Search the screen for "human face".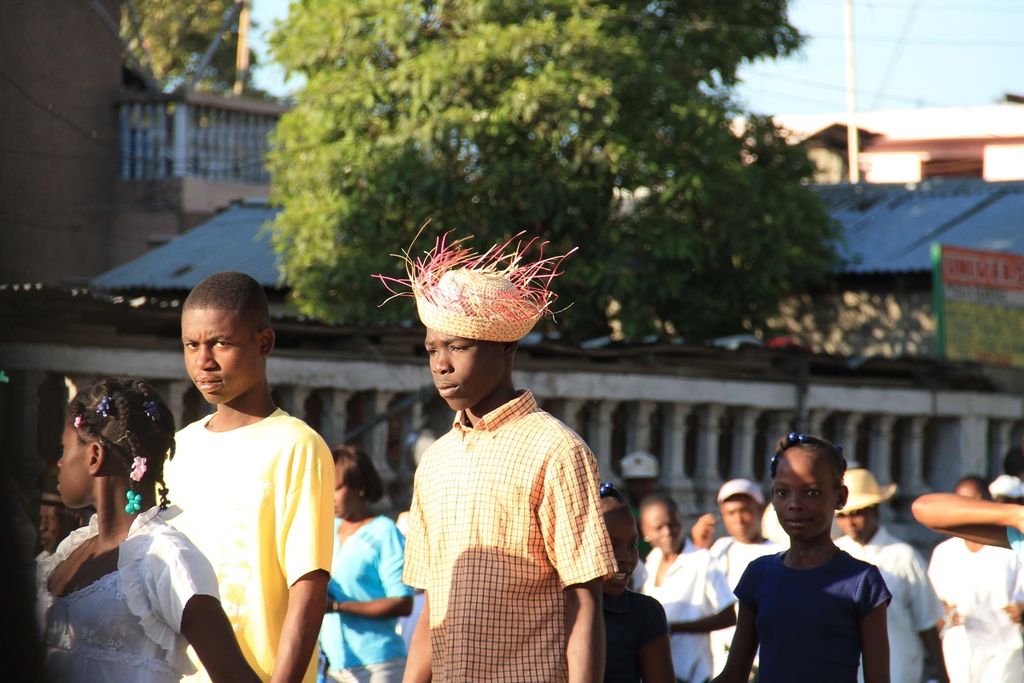
Found at 55:425:102:501.
